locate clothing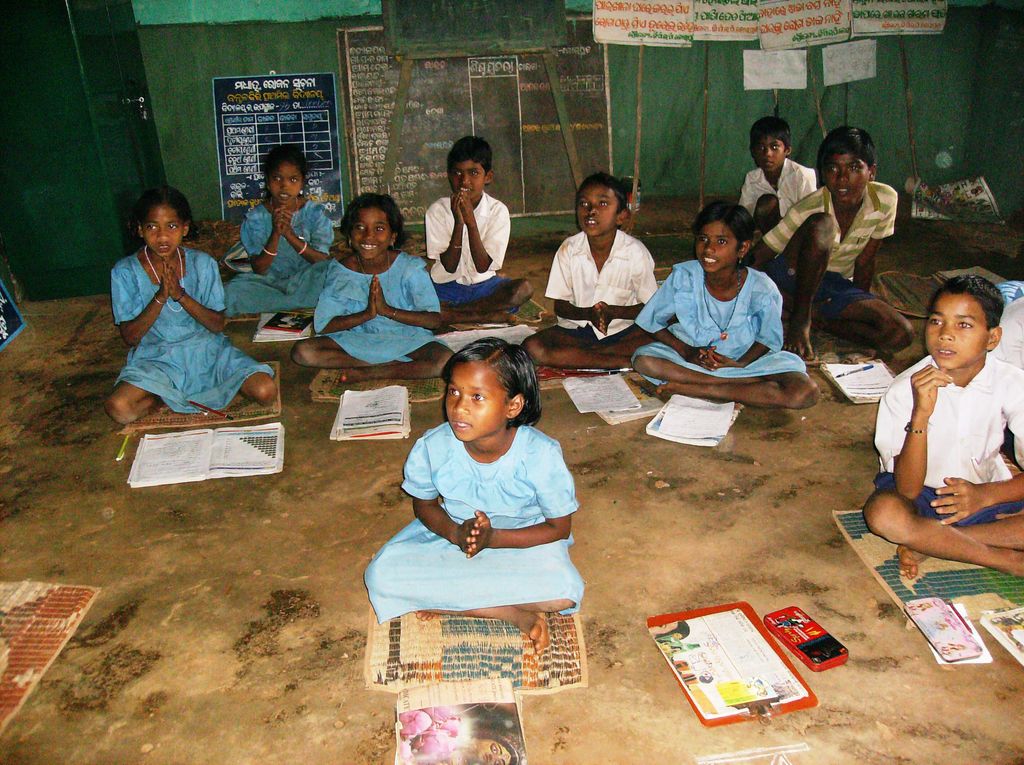
left=307, top=248, right=447, bottom=371
